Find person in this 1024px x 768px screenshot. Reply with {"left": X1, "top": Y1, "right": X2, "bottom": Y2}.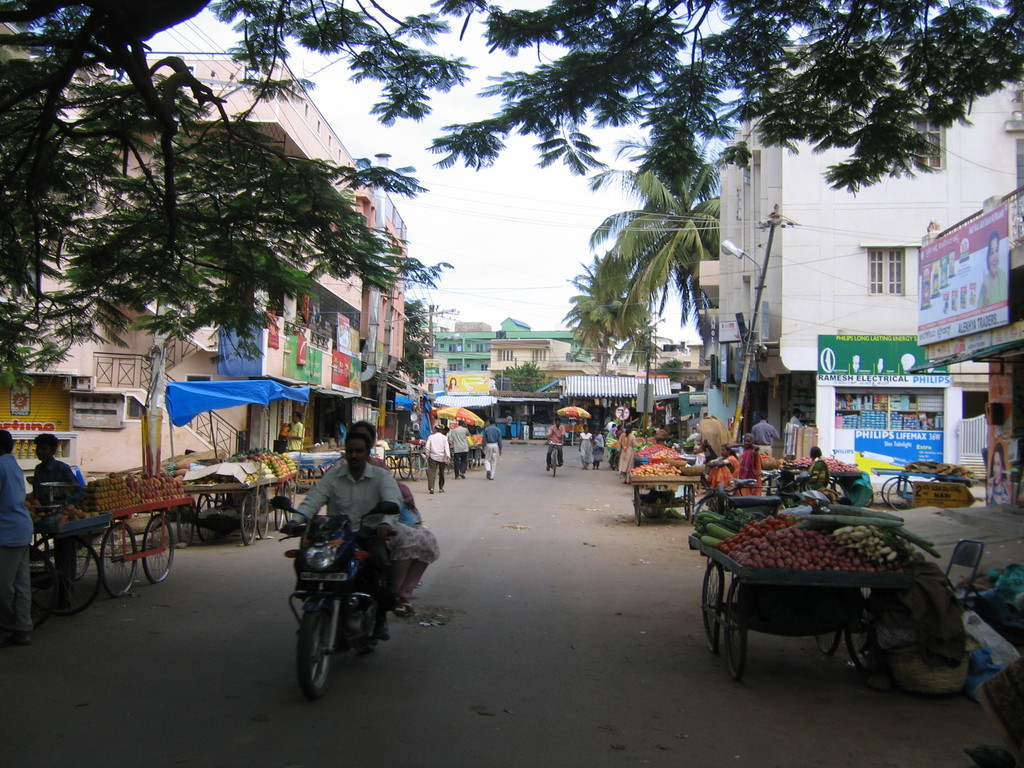
{"left": 616, "top": 424, "right": 624, "bottom": 438}.
